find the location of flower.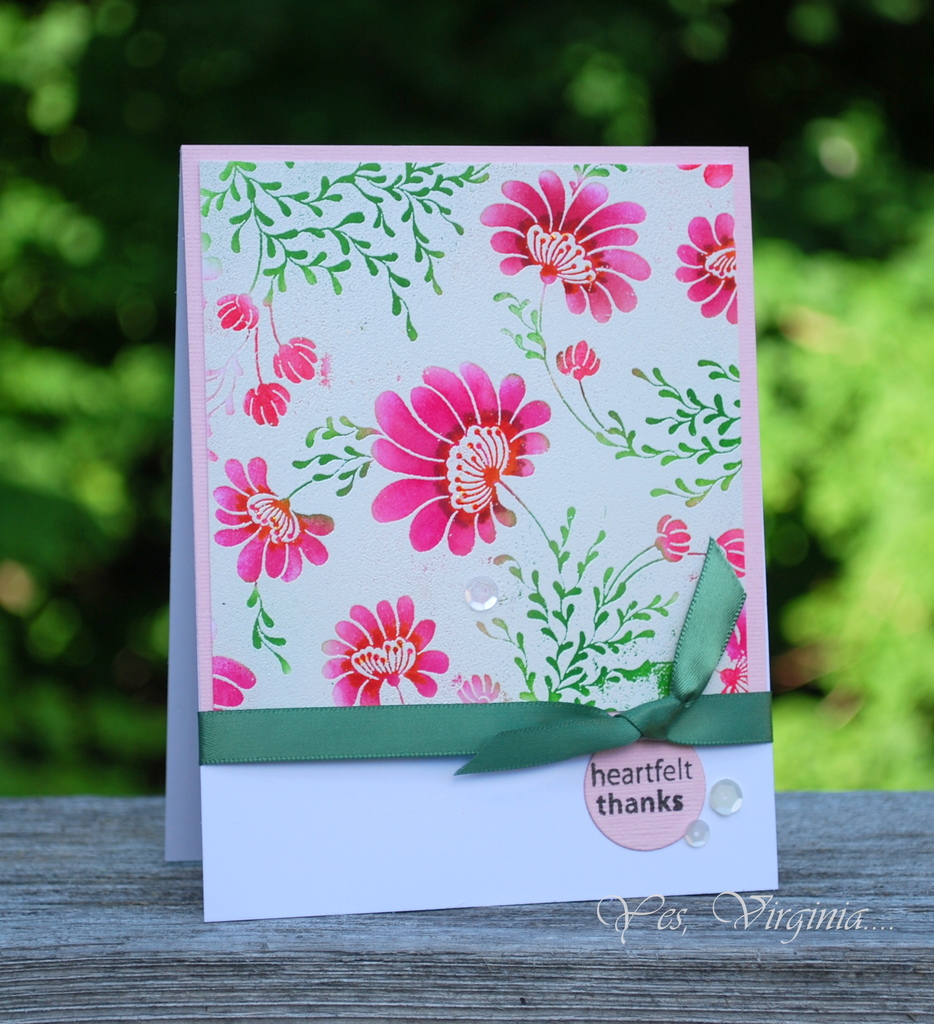
Location: region(723, 611, 743, 655).
